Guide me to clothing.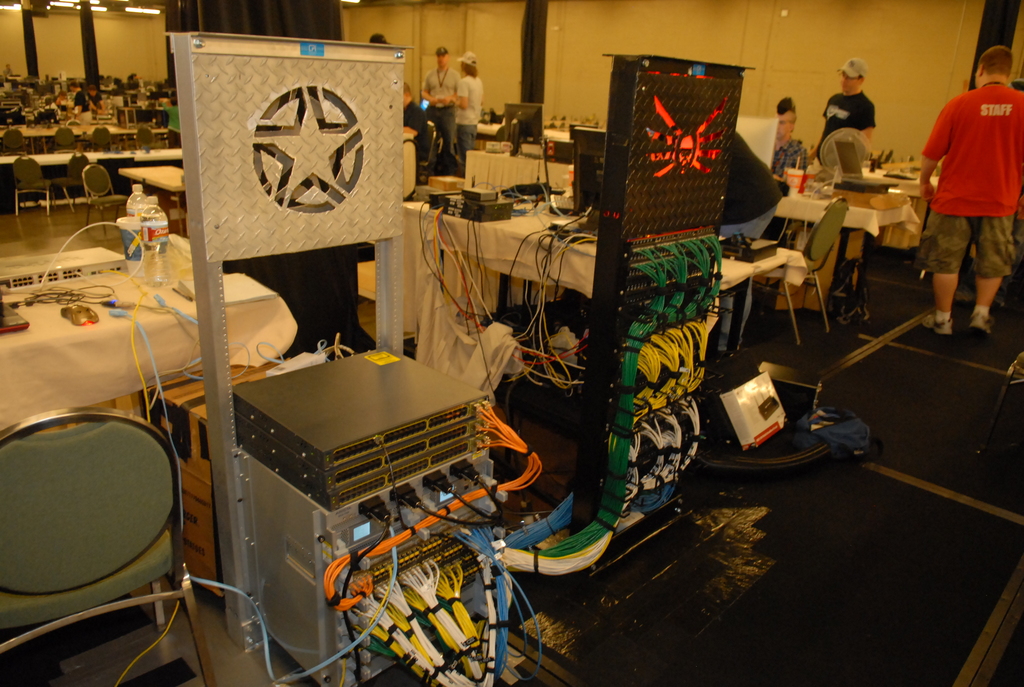
Guidance: detection(159, 100, 177, 155).
